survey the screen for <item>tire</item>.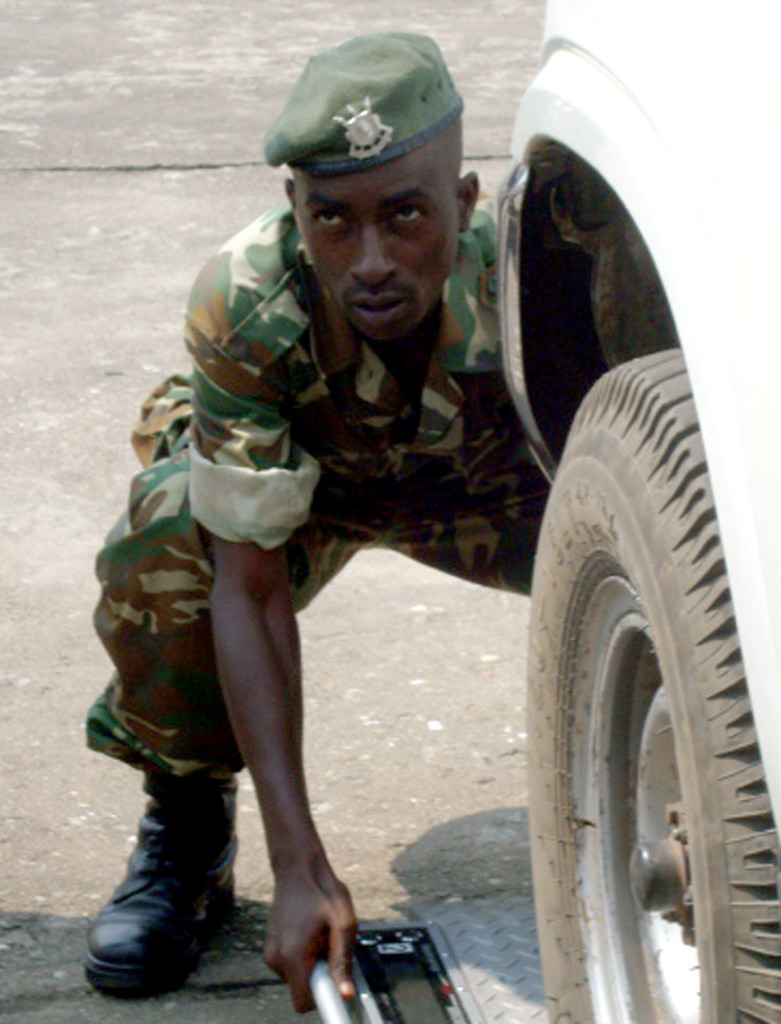
Survey found: [524,342,762,1017].
